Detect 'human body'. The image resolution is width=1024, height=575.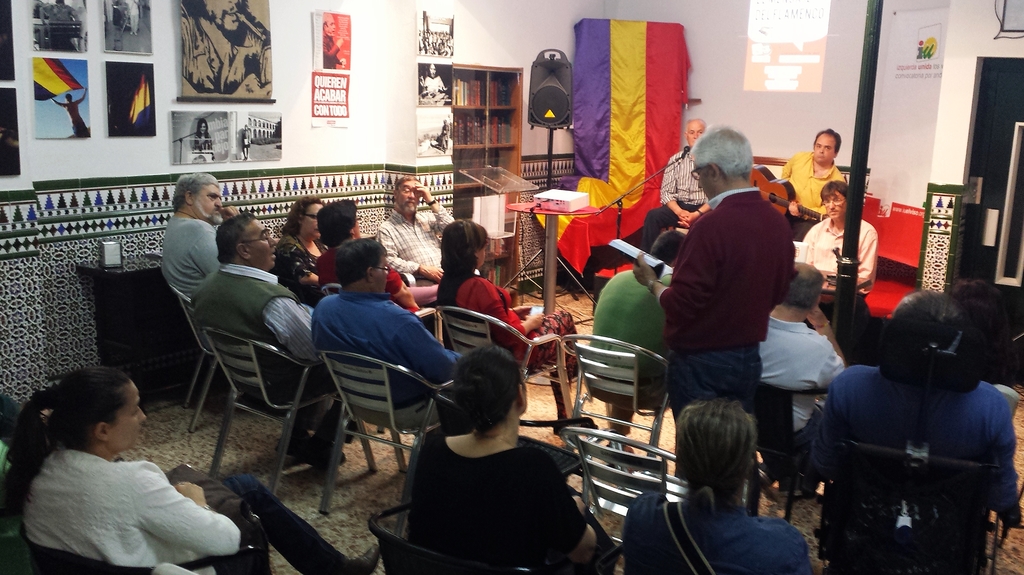
(625,494,818,574).
